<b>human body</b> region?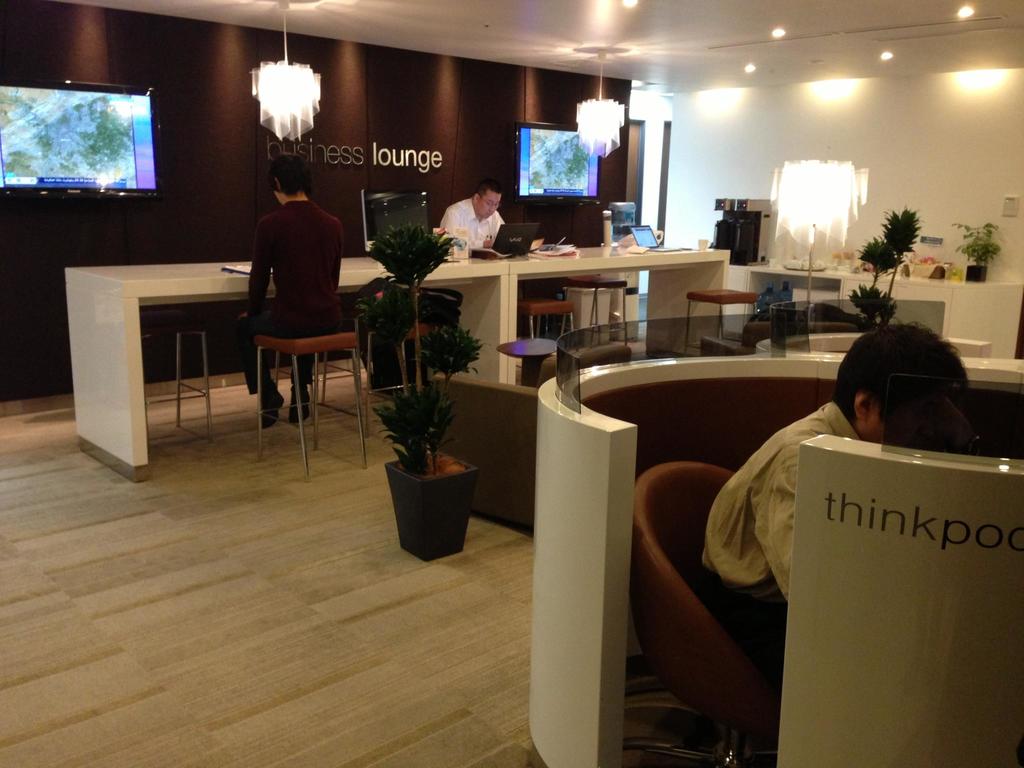
{"left": 692, "top": 317, "right": 978, "bottom": 671}
